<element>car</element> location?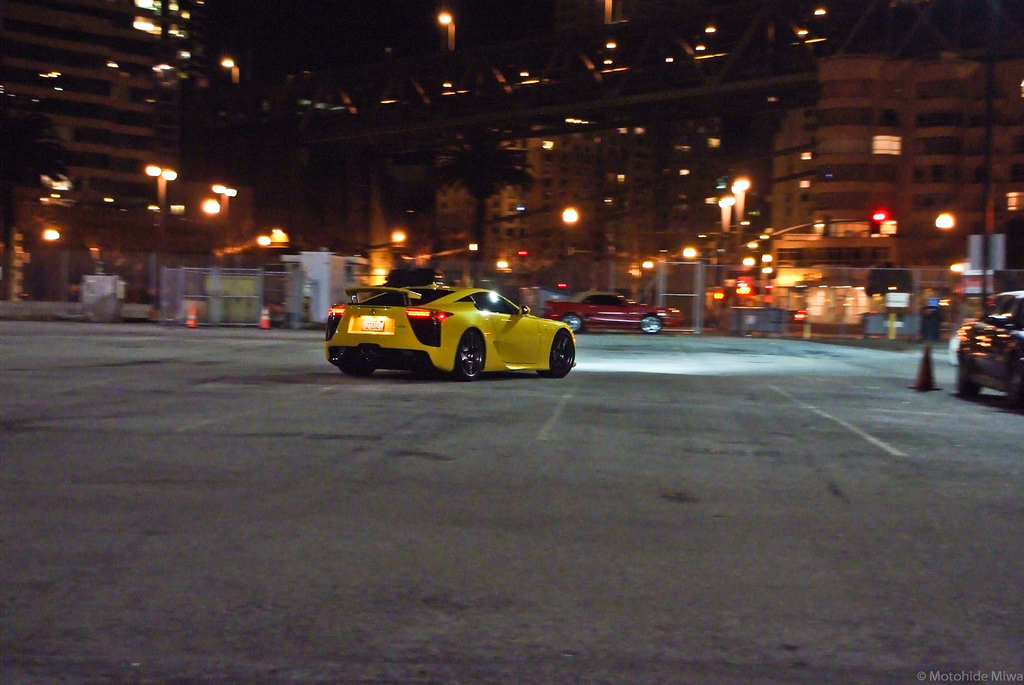
locate(957, 293, 1023, 408)
